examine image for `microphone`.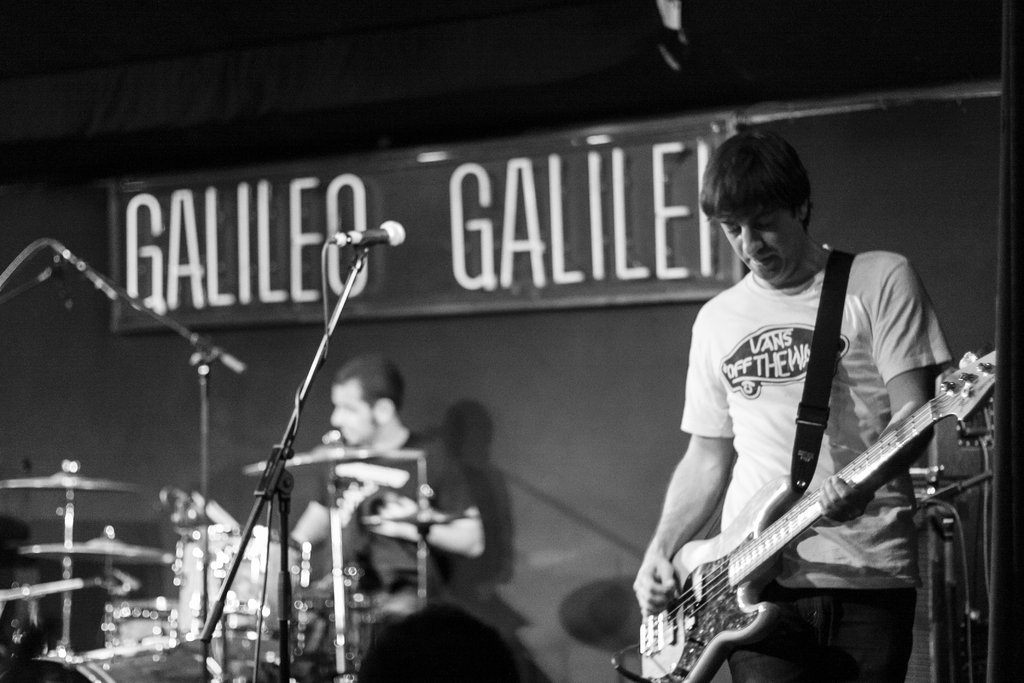
Examination result: 339,221,404,248.
